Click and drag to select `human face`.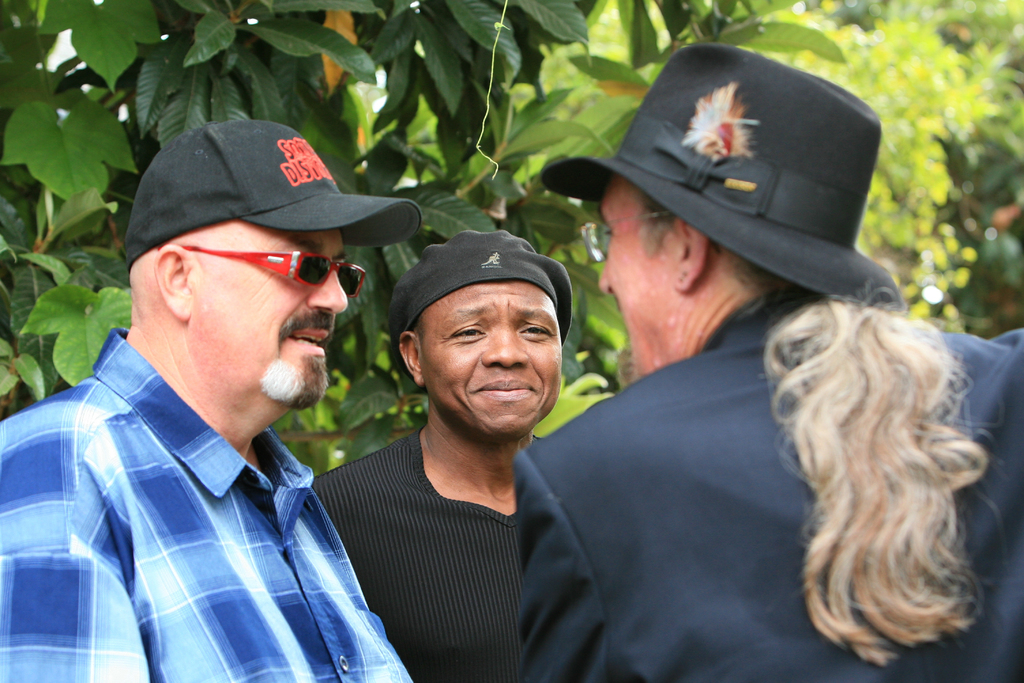
Selection: <bbox>417, 281, 564, 438</bbox>.
